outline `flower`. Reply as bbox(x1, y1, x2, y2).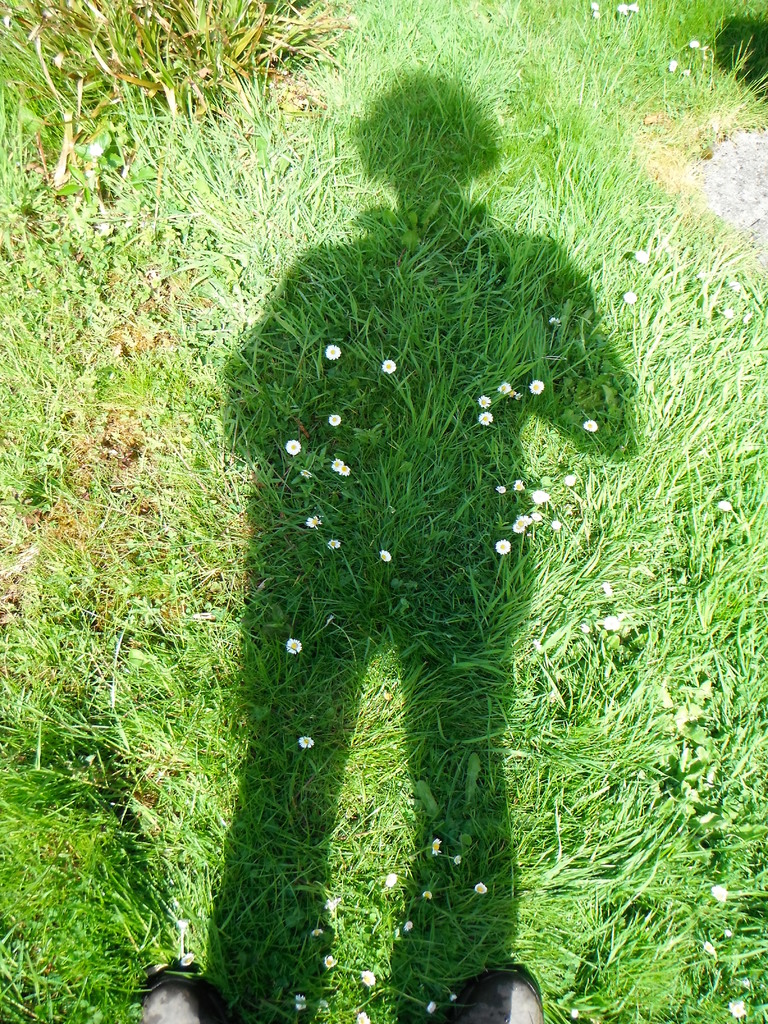
bbox(511, 392, 524, 402).
